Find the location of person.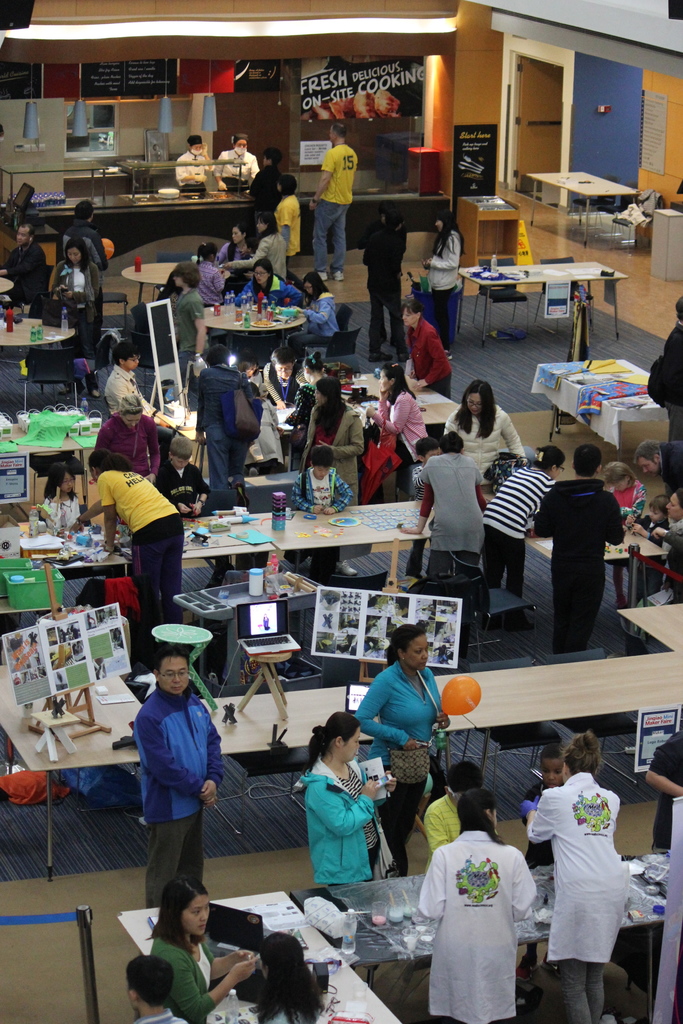
Location: (x1=407, y1=435, x2=439, y2=579).
